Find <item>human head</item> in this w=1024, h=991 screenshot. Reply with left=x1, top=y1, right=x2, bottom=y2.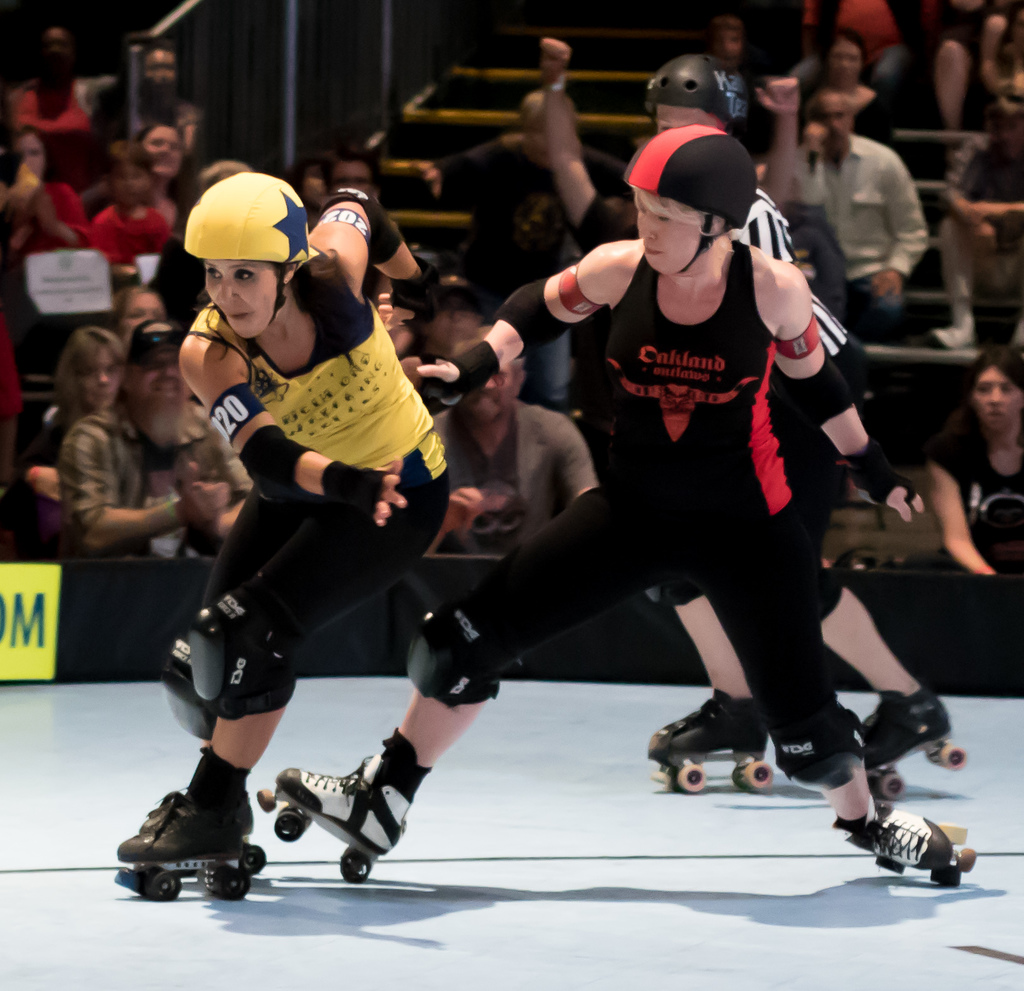
left=175, top=162, right=306, bottom=338.
